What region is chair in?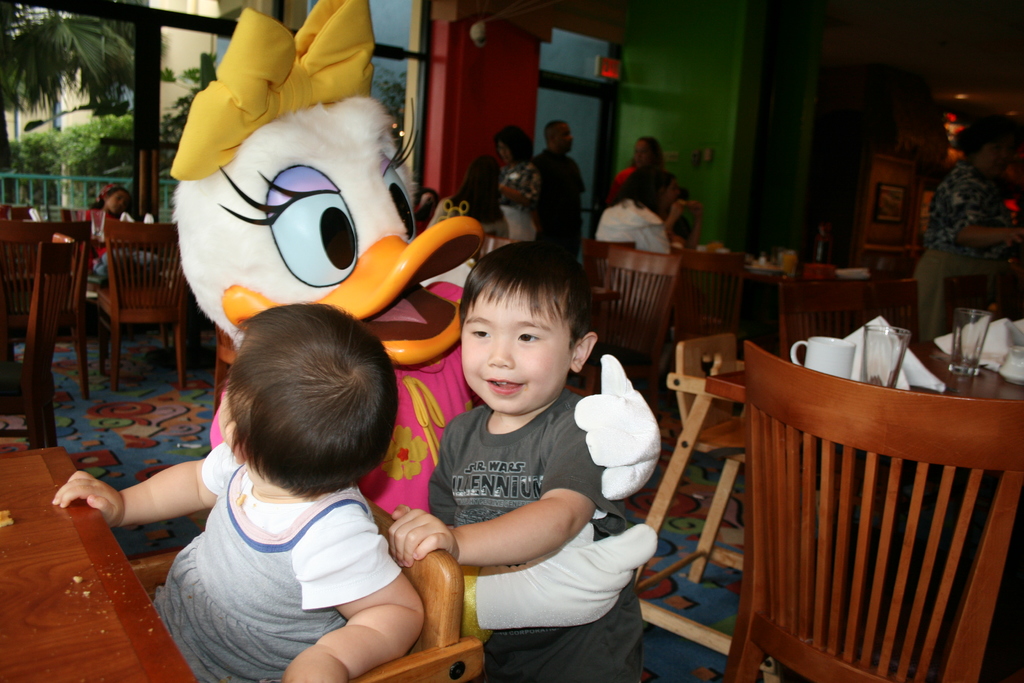
pyautogui.locateOnScreen(581, 236, 639, 298).
